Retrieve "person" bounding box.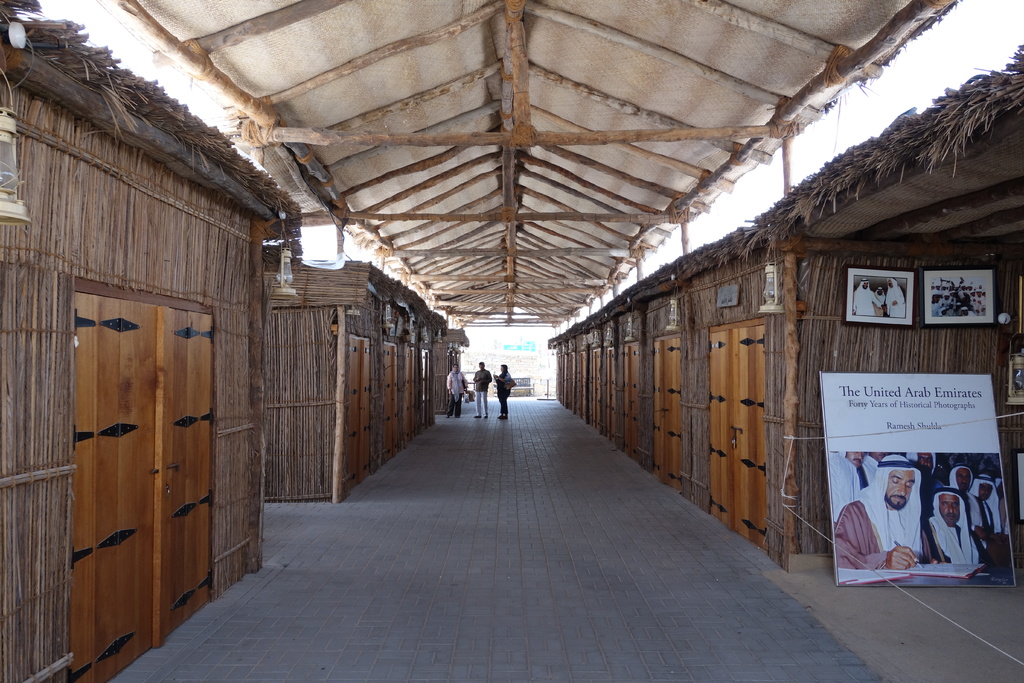
Bounding box: [447,361,469,416].
